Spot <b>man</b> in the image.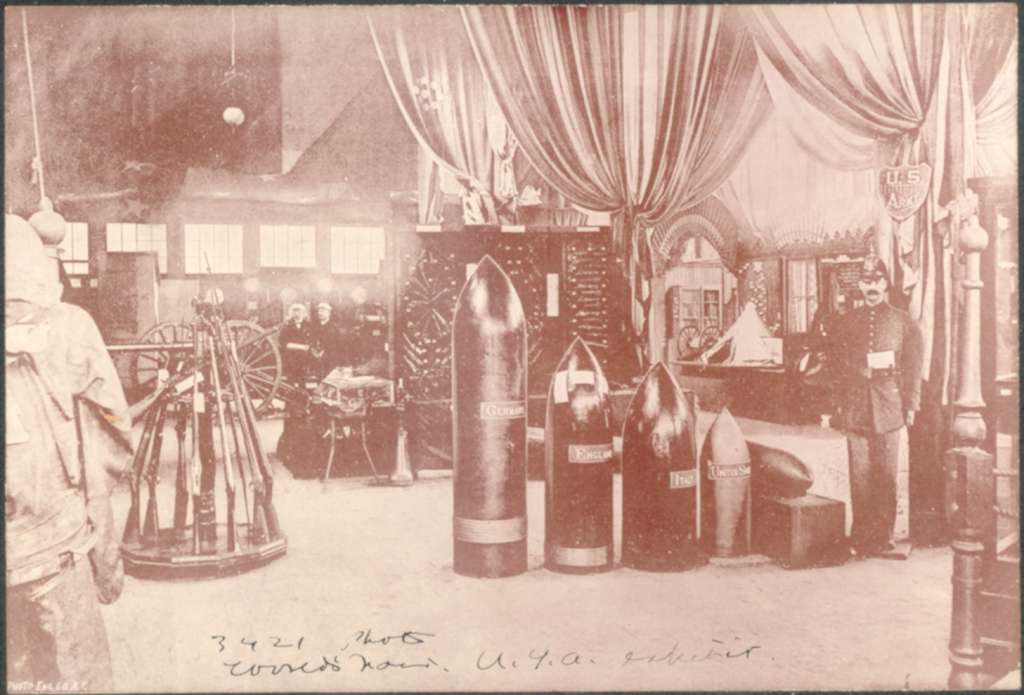
<b>man</b> found at [0, 195, 154, 691].
